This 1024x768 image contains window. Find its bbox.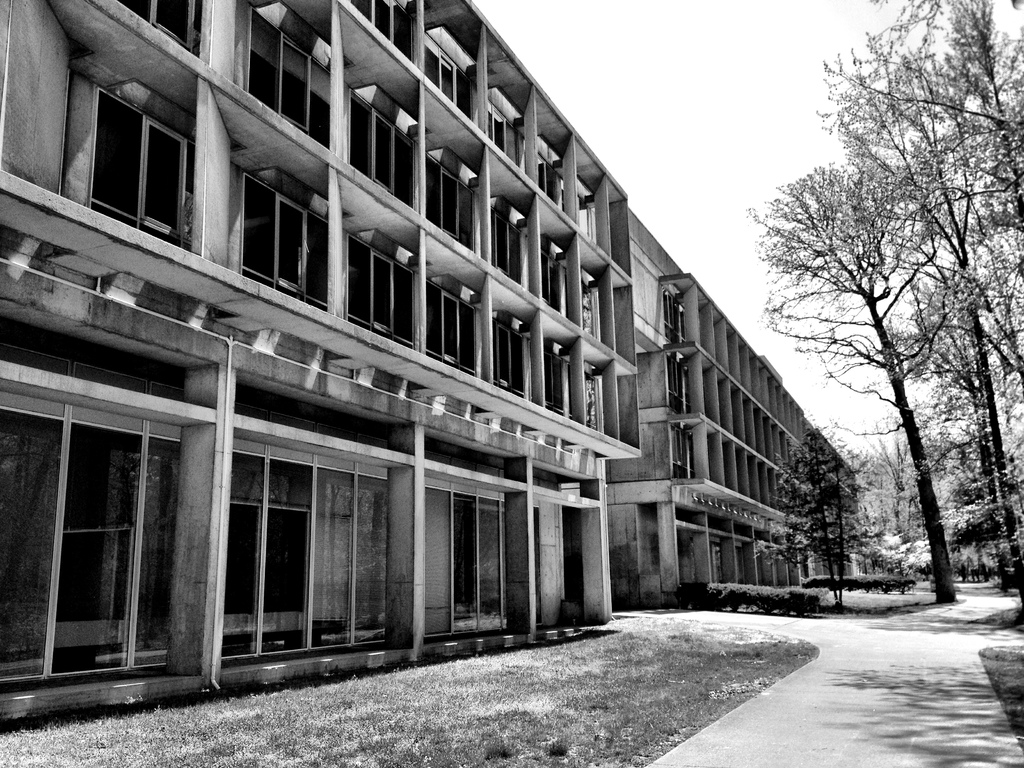
locate(531, 141, 559, 211).
